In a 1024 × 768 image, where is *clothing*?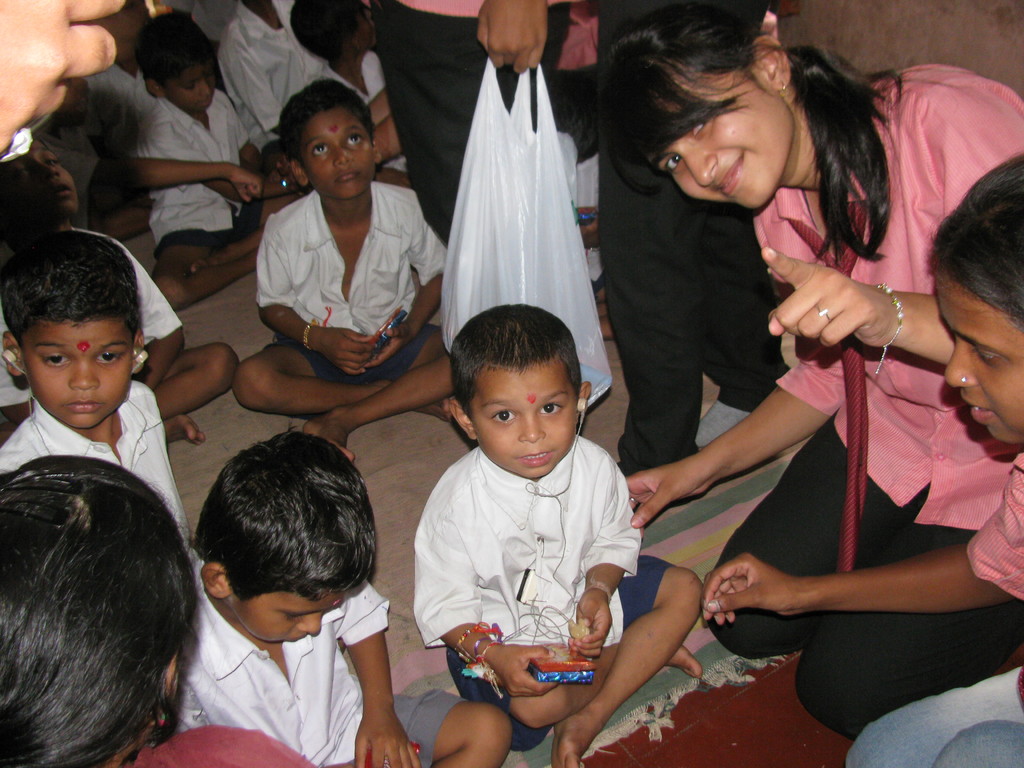
box(393, 0, 566, 239).
